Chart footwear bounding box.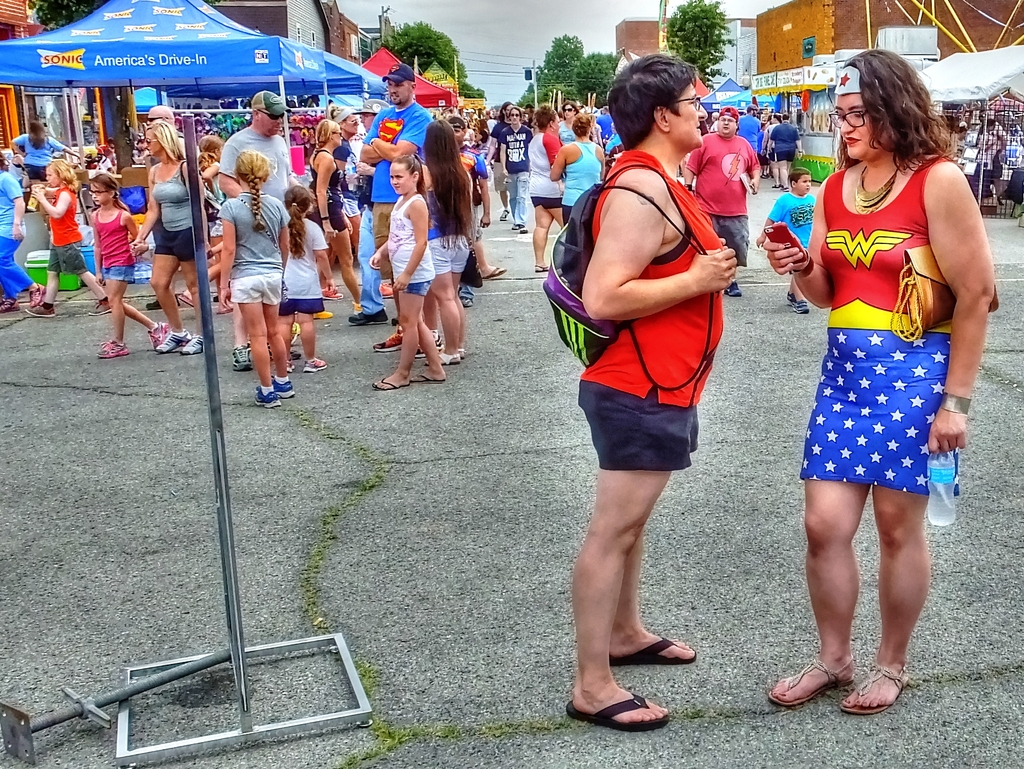
Charted: 321 287 340 298.
